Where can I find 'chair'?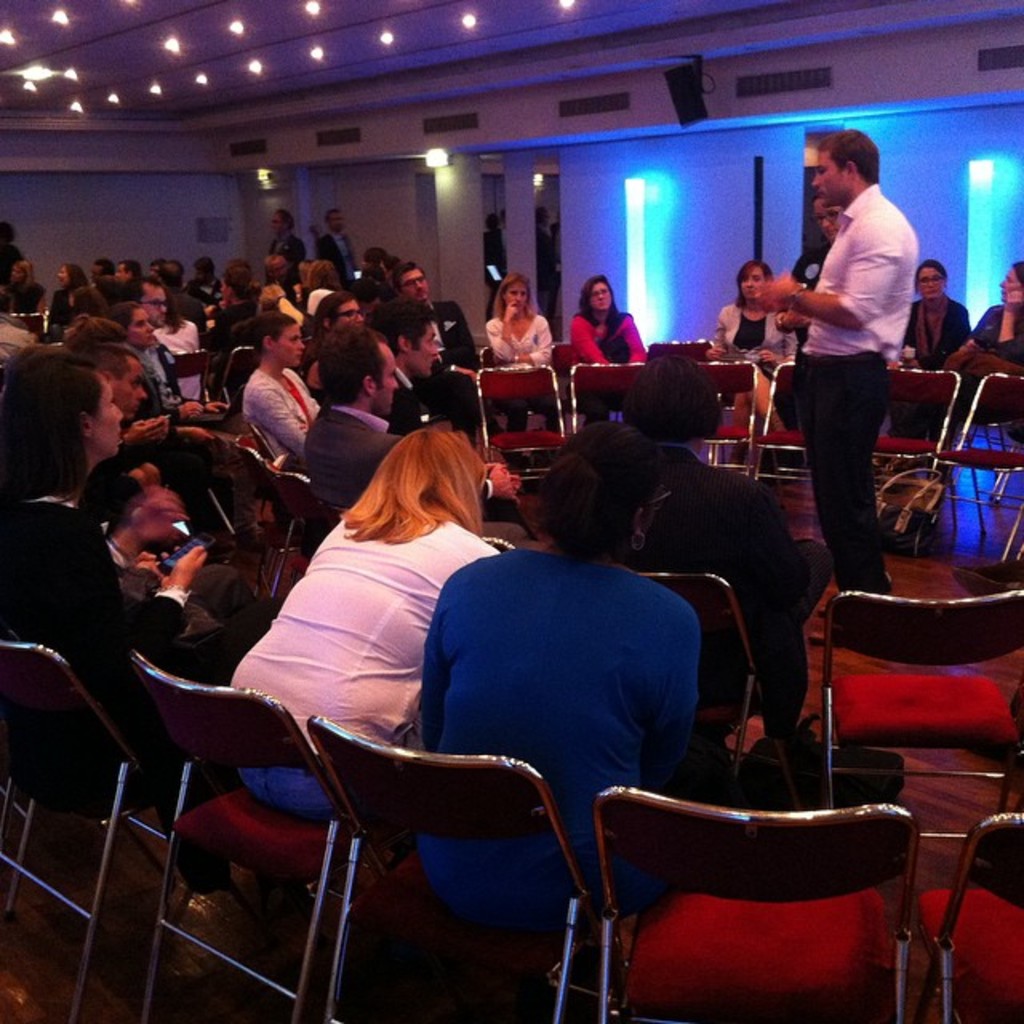
You can find it at left=221, top=445, right=290, bottom=590.
